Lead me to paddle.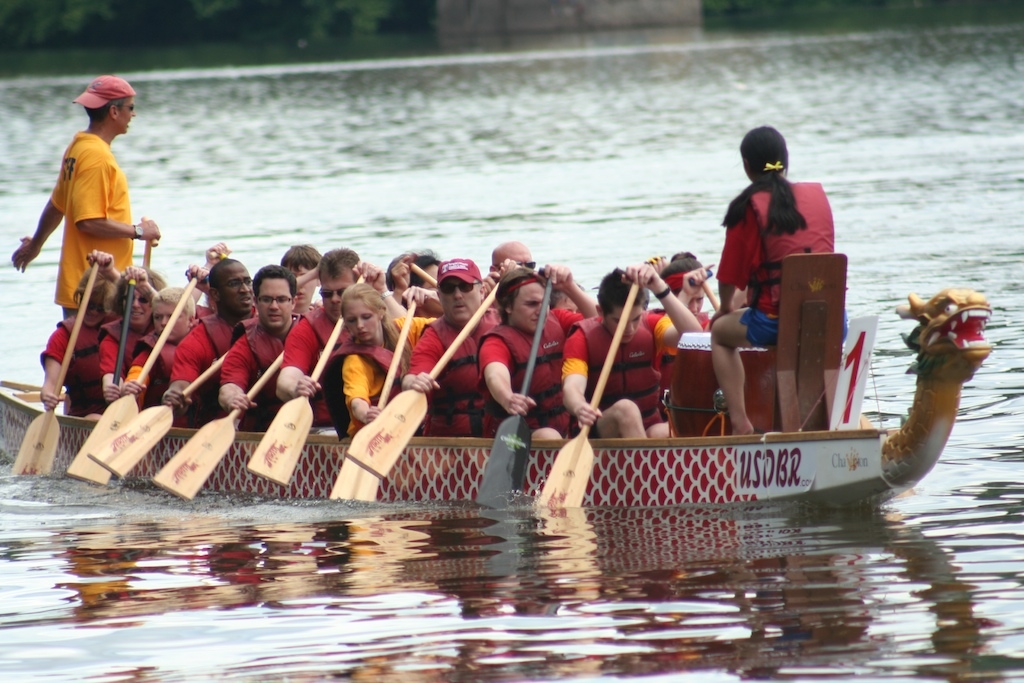
Lead to <region>110, 277, 136, 485</region>.
